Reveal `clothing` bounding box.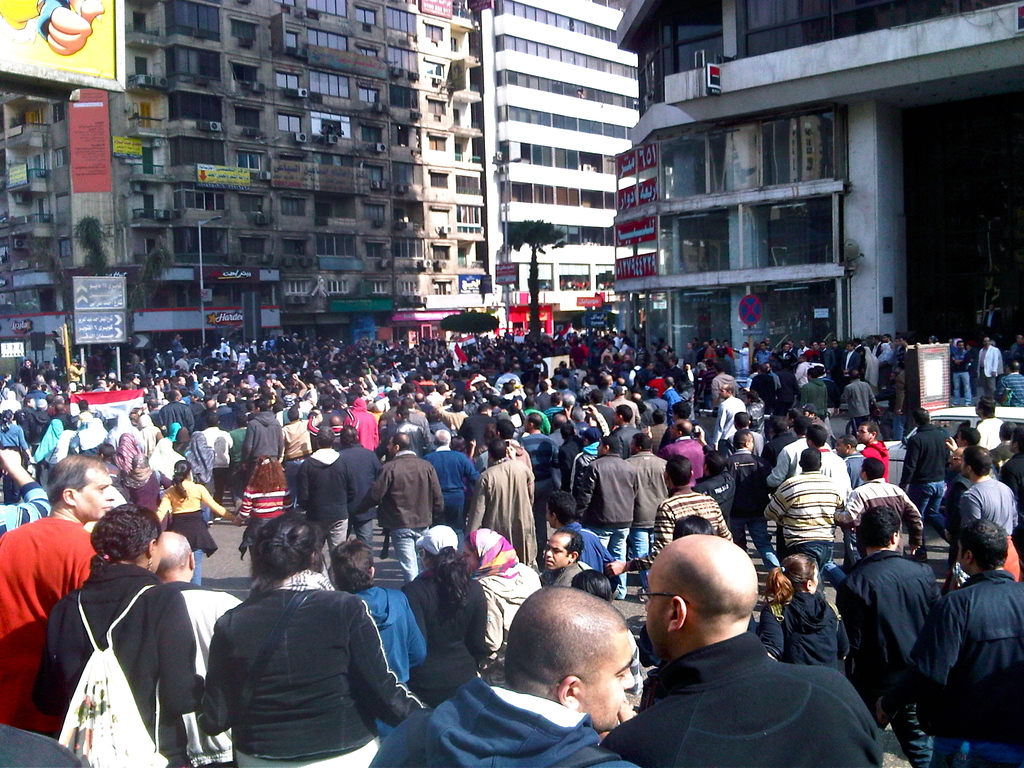
Revealed: rect(203, 559, 415, 767).
